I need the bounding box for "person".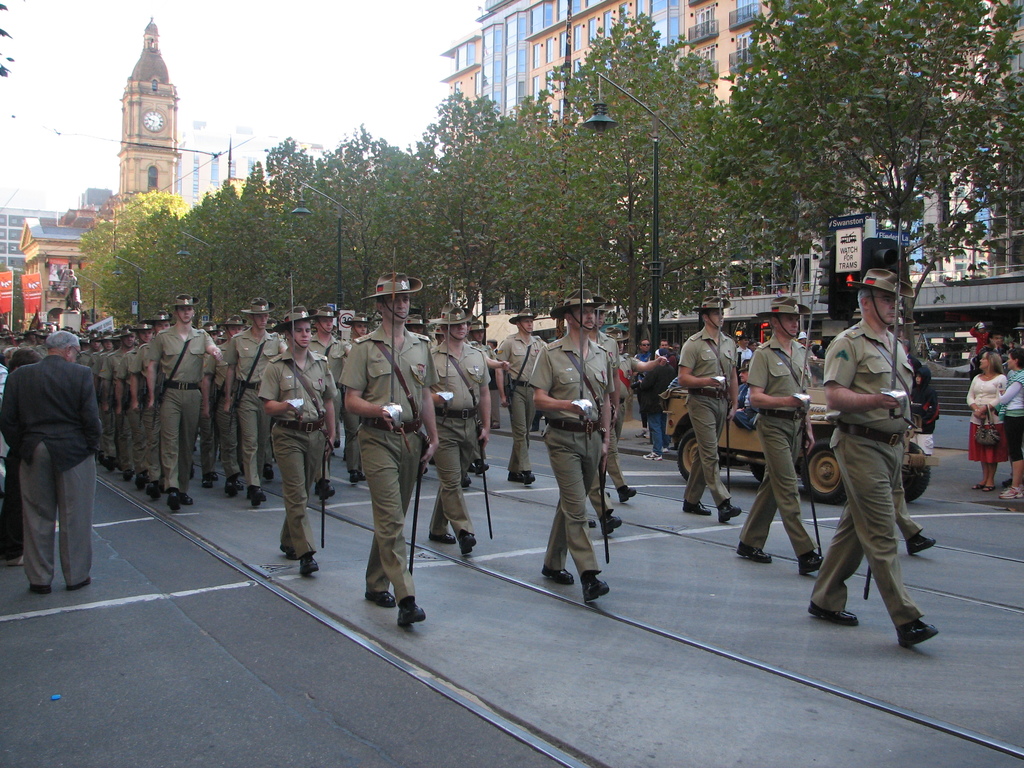
Here it is: (625,328,675,456).
